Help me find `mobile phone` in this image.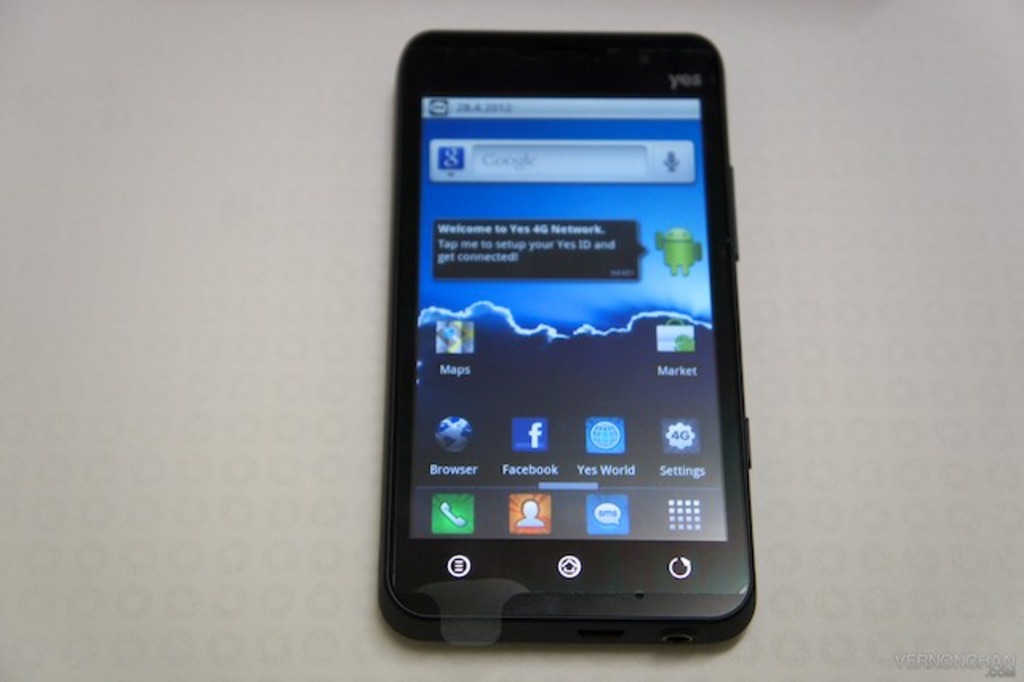
Found it: (368, 19, 774, 664).
